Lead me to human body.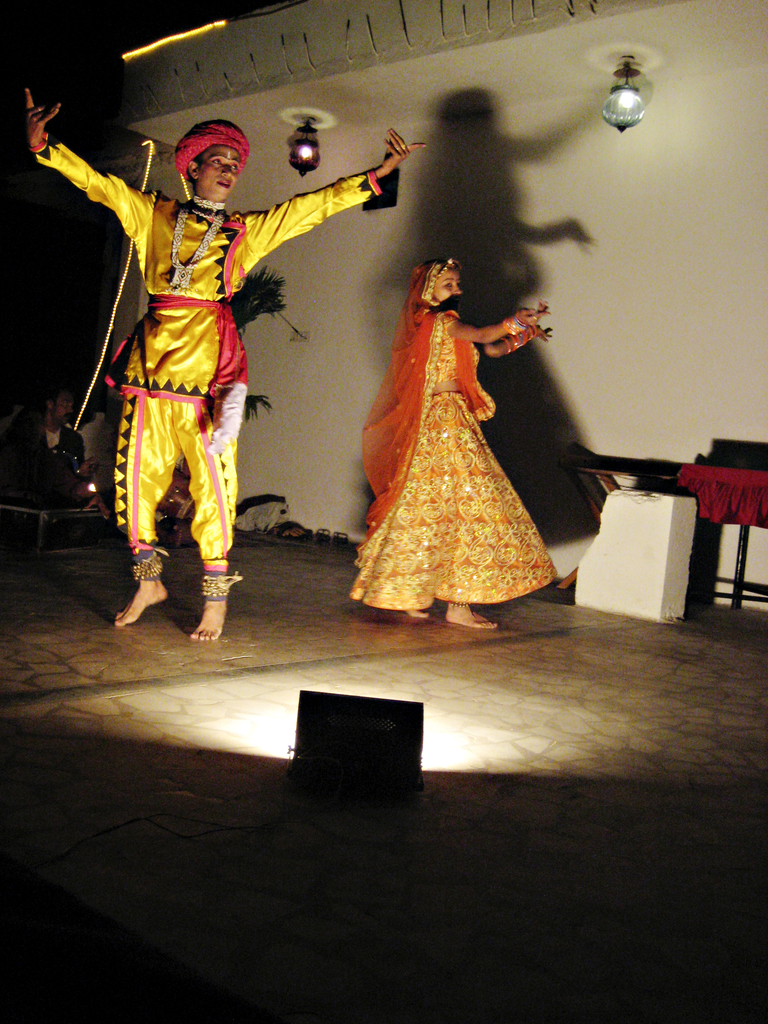
Lead to pyautogui.locateOnScreen(347, 257, 556, 624).
